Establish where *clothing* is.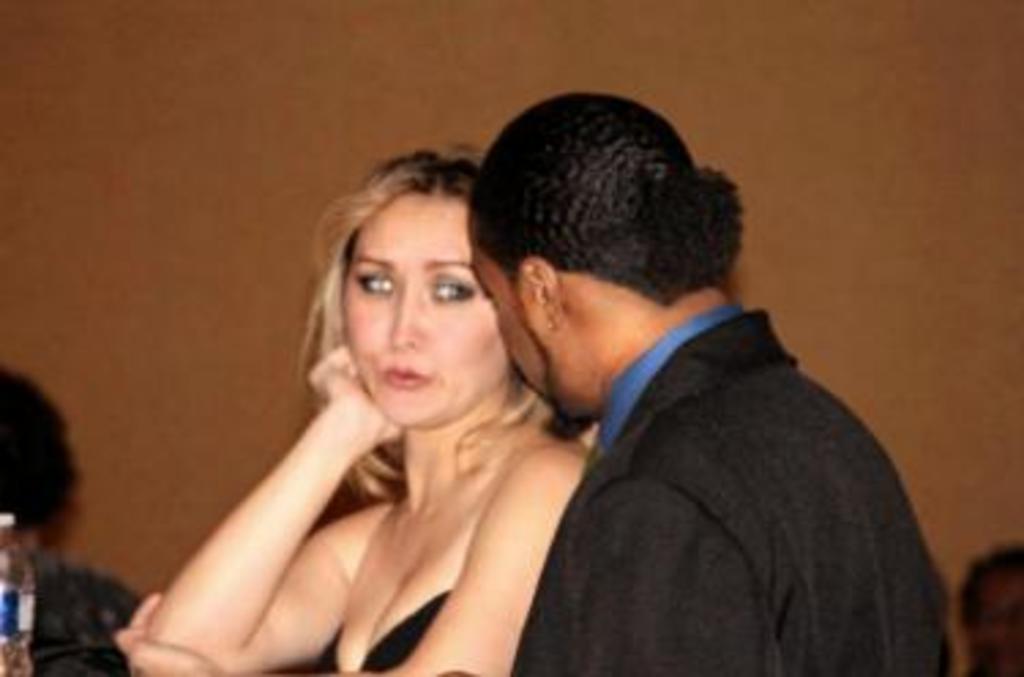
Established at BBox(309, 598, 445, 674).
